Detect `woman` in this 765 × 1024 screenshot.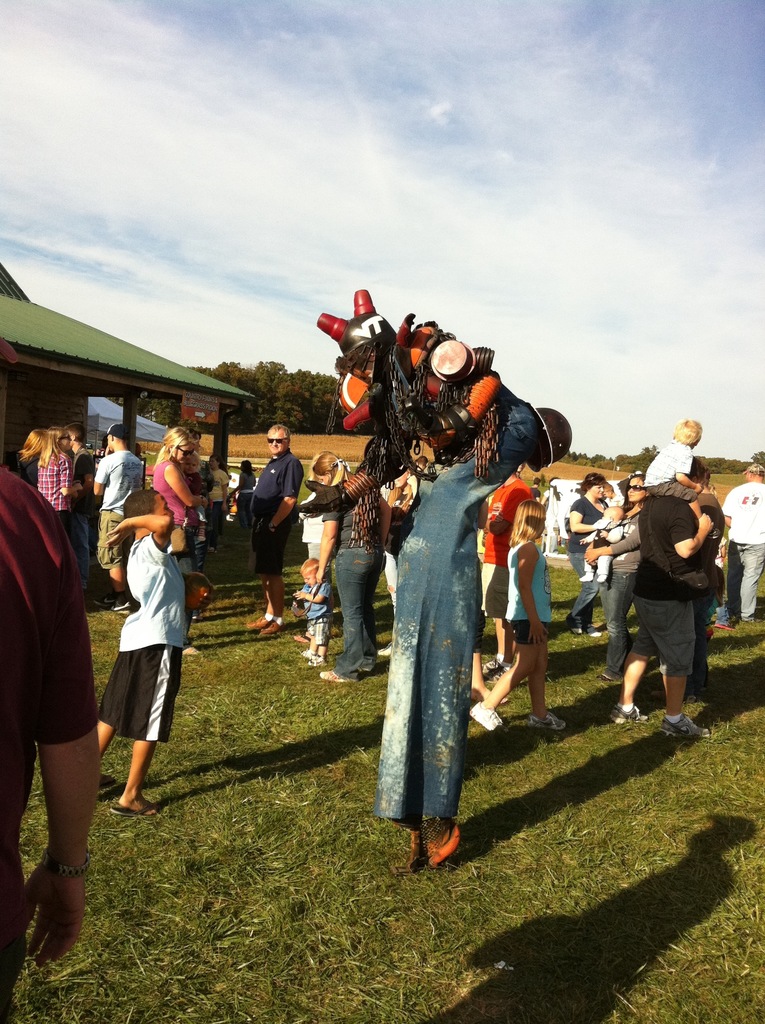
Detection: <bbox>570, 469, 656, 681</bbox>.
